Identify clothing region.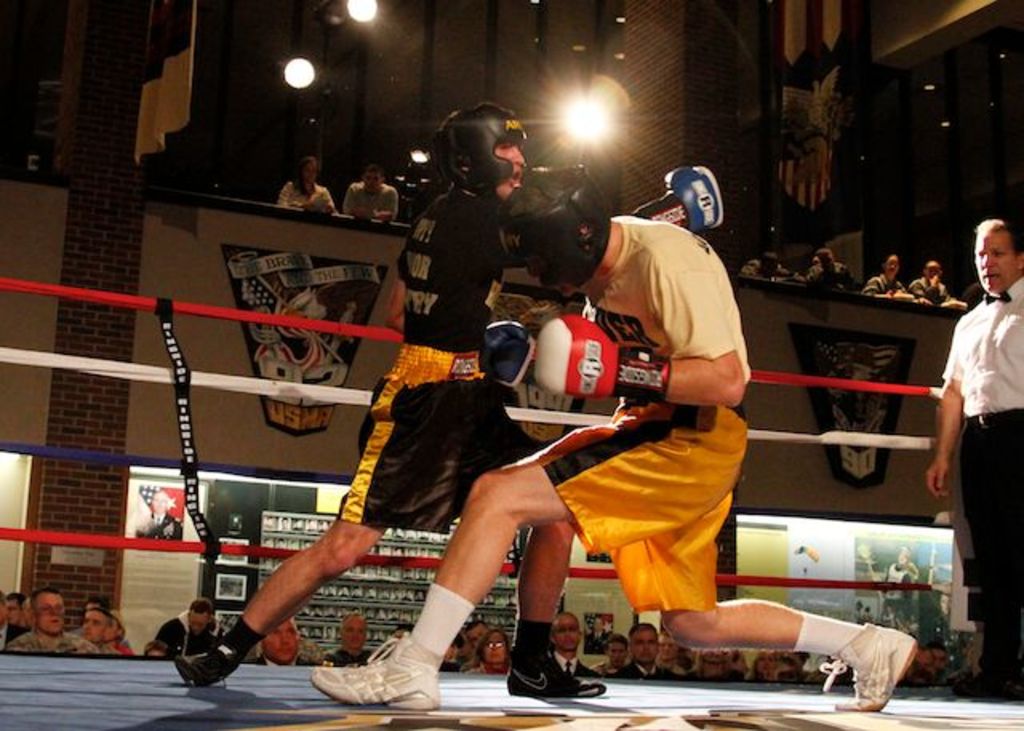
Region: l=326, t=174, r=554, b=534.
